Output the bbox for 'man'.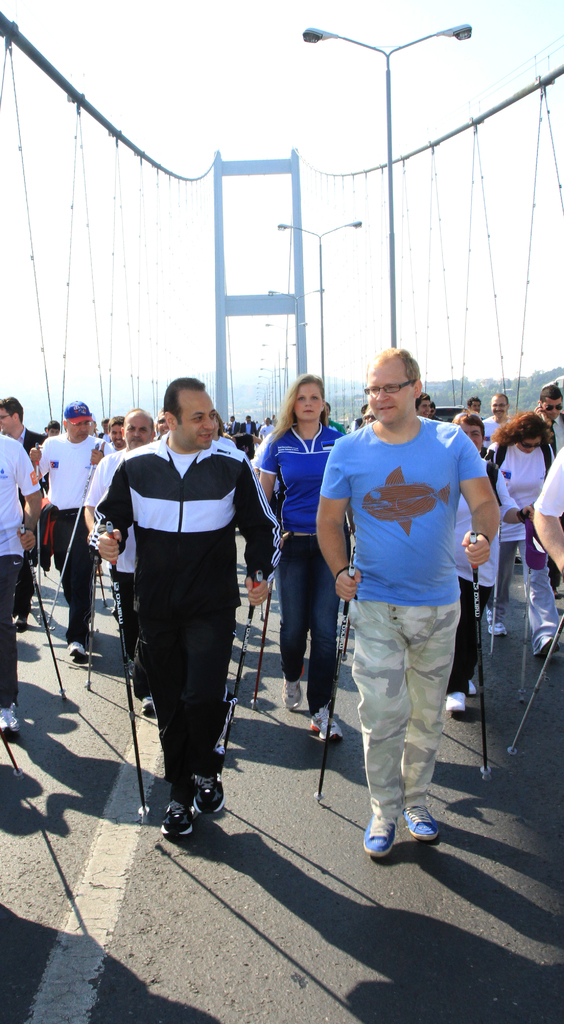
<bbox>532, 382, 563, 597</bbox>.
